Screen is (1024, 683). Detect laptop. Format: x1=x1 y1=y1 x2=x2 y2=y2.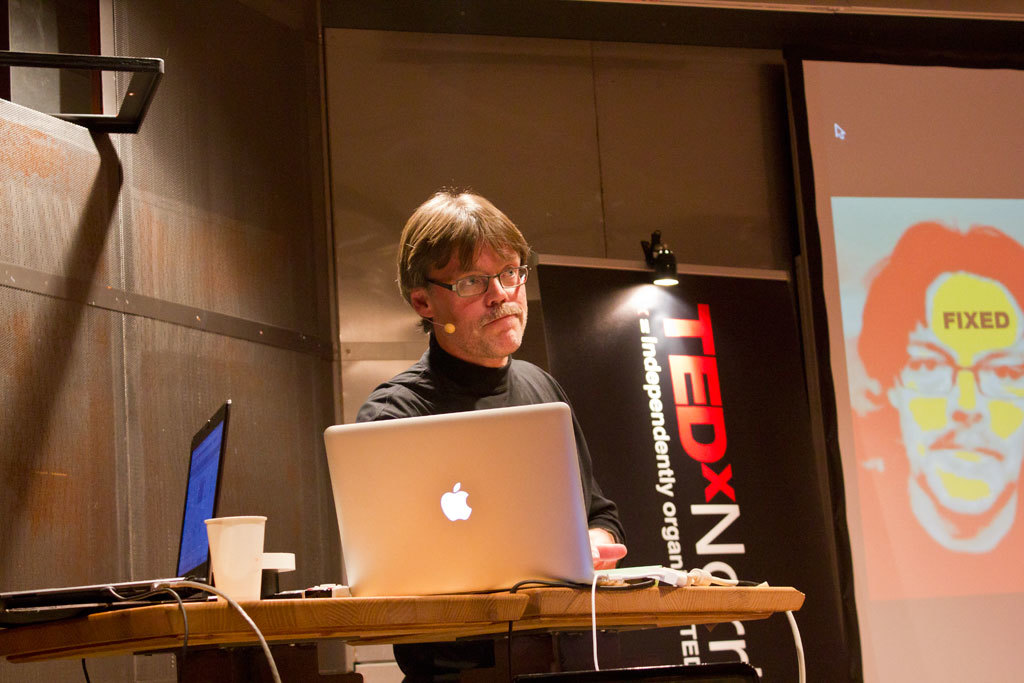
x1=315 y1=398 x2=620 y2=615.
